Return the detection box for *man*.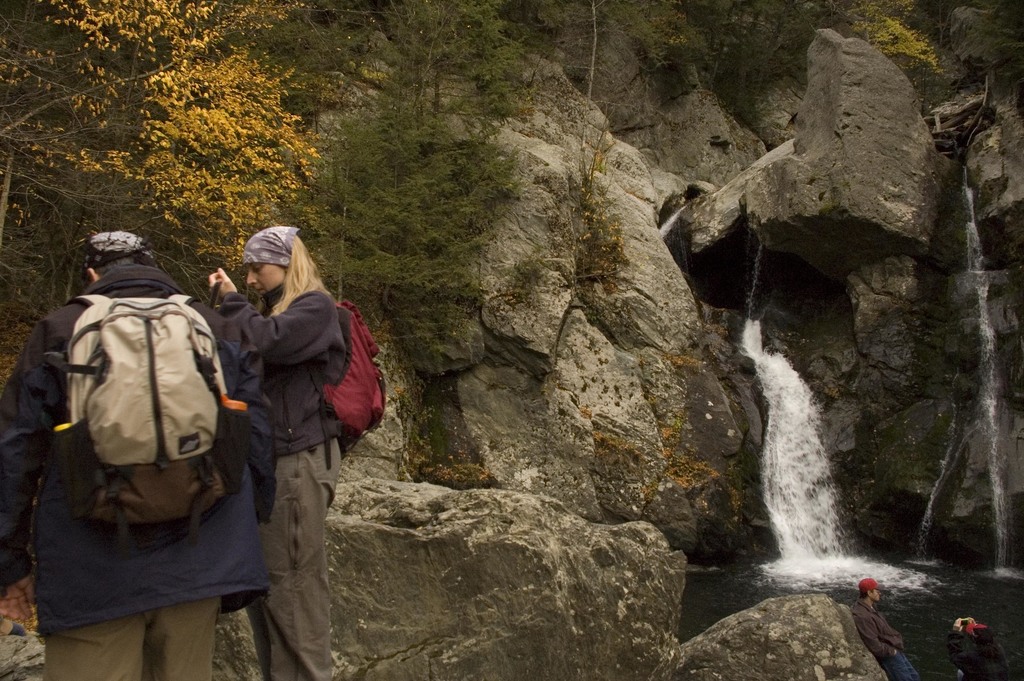
rect(951, 610, 996, 680).
